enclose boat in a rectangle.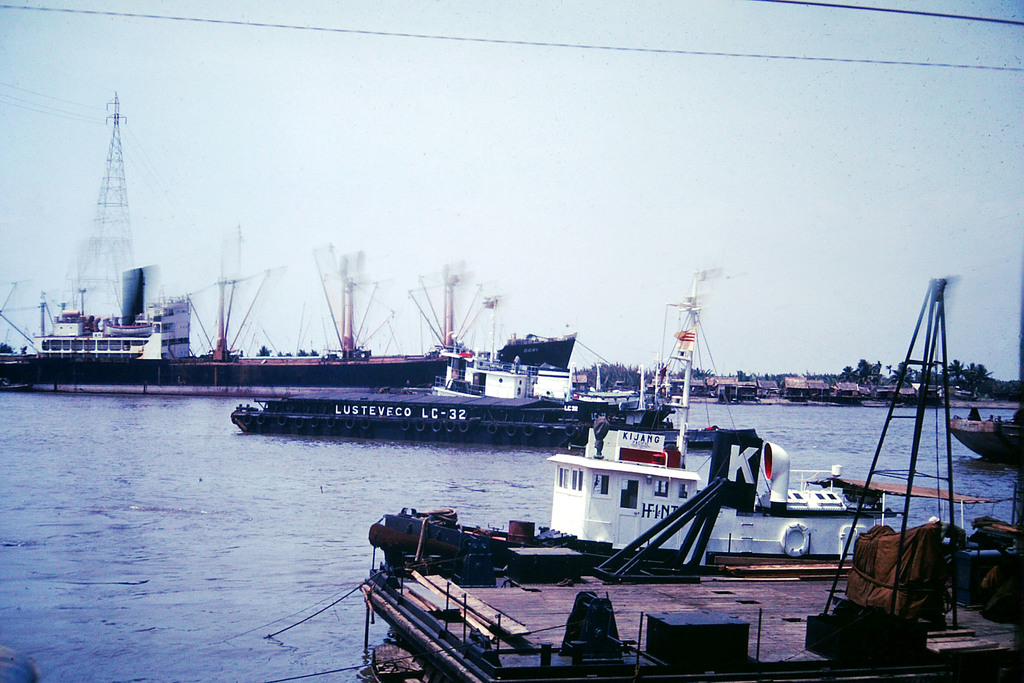
locate(0, 225, 454, 398).
